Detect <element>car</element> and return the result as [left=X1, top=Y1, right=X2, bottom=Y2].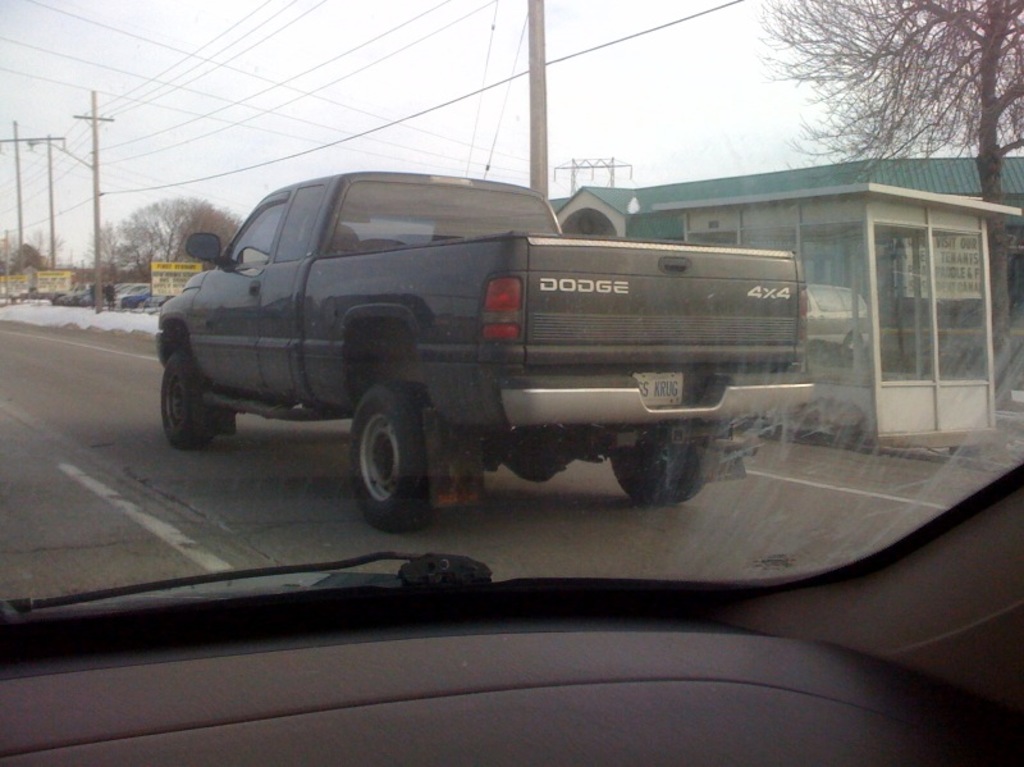
[left=0, top=0, right=1023, bottom=766].
